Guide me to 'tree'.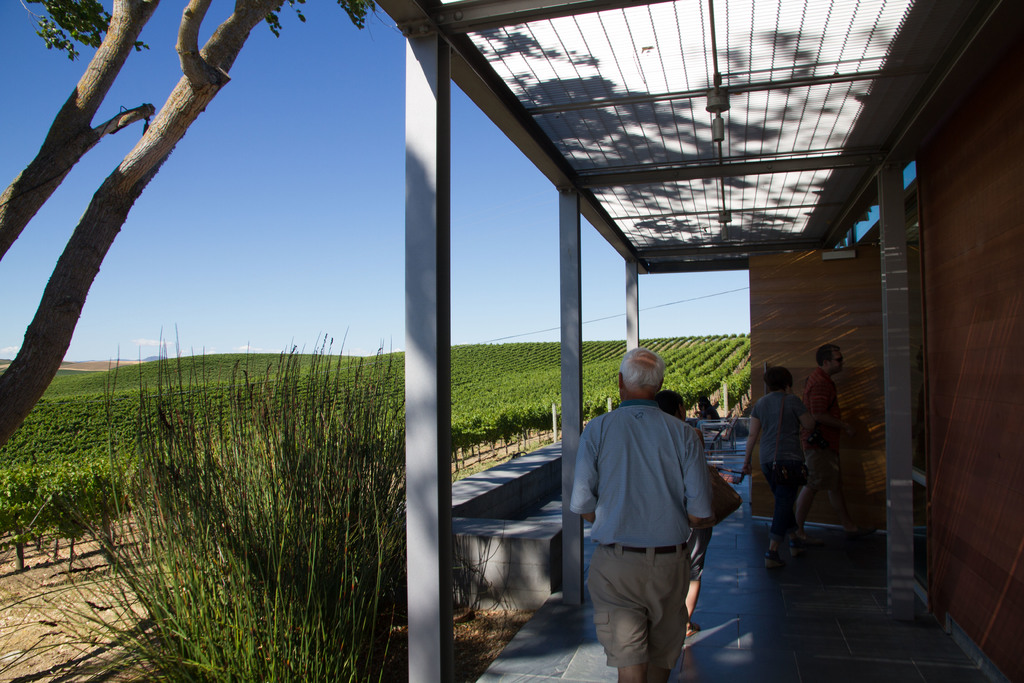
Guidance: 28, 10, 356, 456.
